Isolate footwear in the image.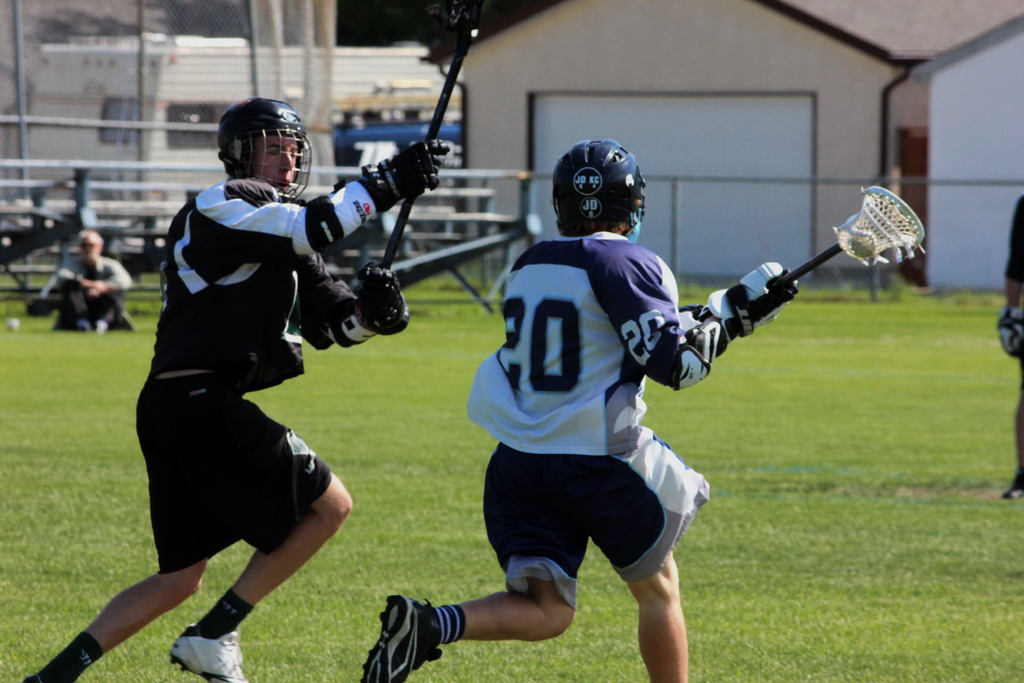
Isolated region: left=168, top=602, right=256, bottom=682.
